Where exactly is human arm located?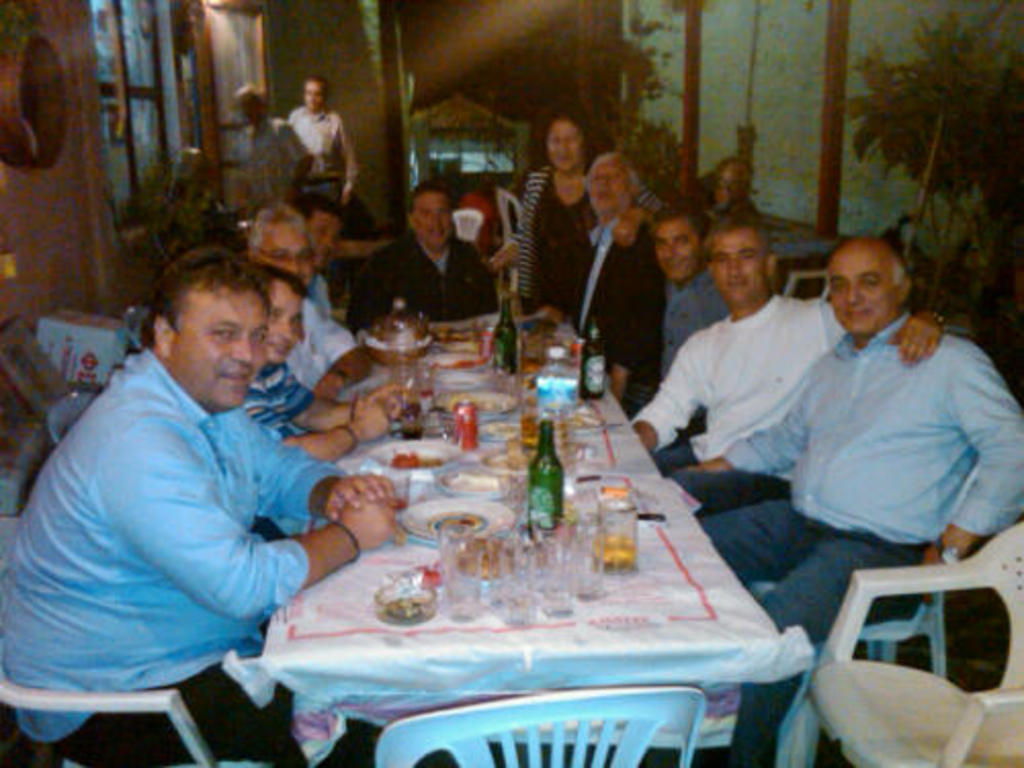
Its bounding box is bbox(317, 344, 371, 395).
